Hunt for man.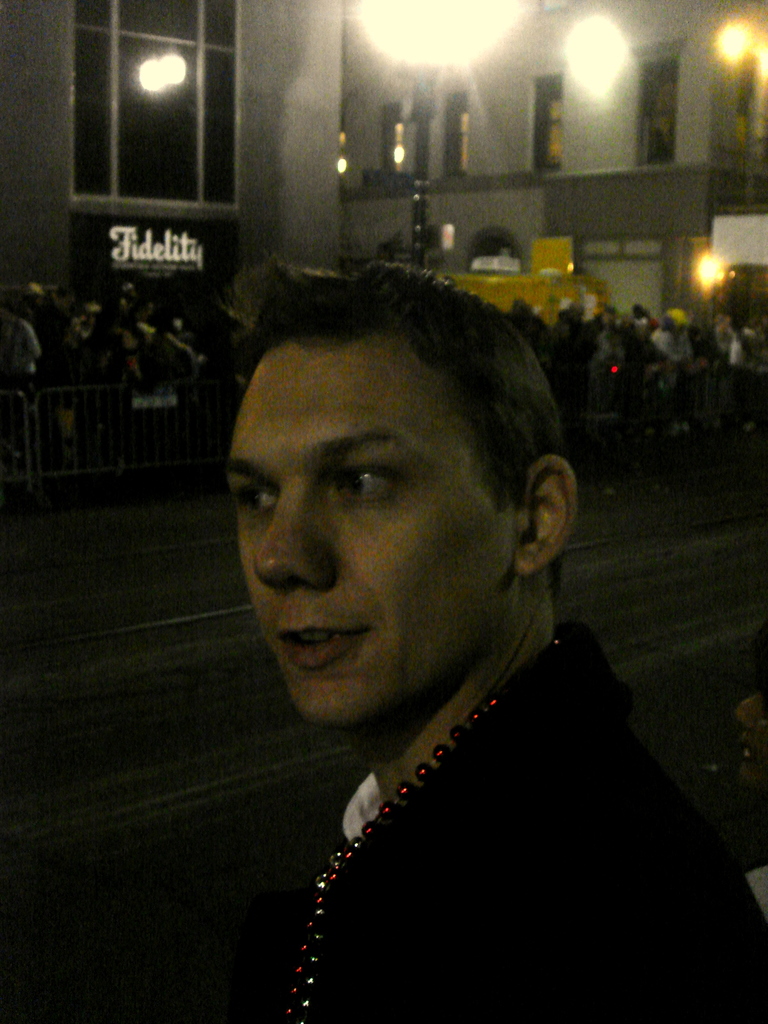
Hunted down at 170, 195, 740, 1015.
